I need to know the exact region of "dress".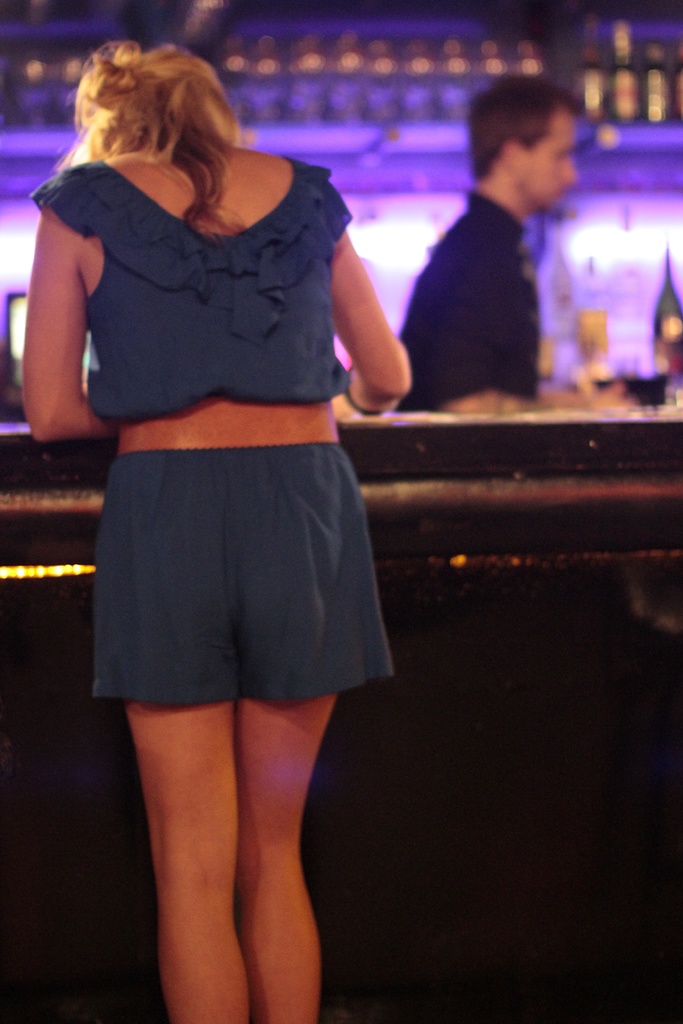
Region: [x1=29, y1=162, x2=395, y2=715].
